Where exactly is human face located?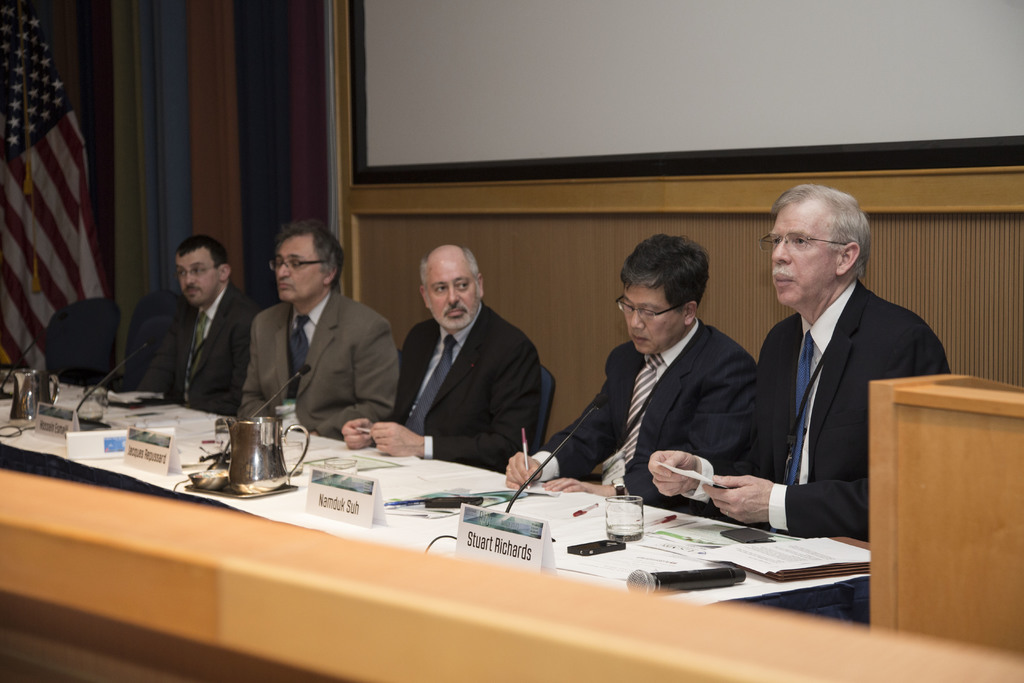
Its bounding box is [431,263,472,327].
